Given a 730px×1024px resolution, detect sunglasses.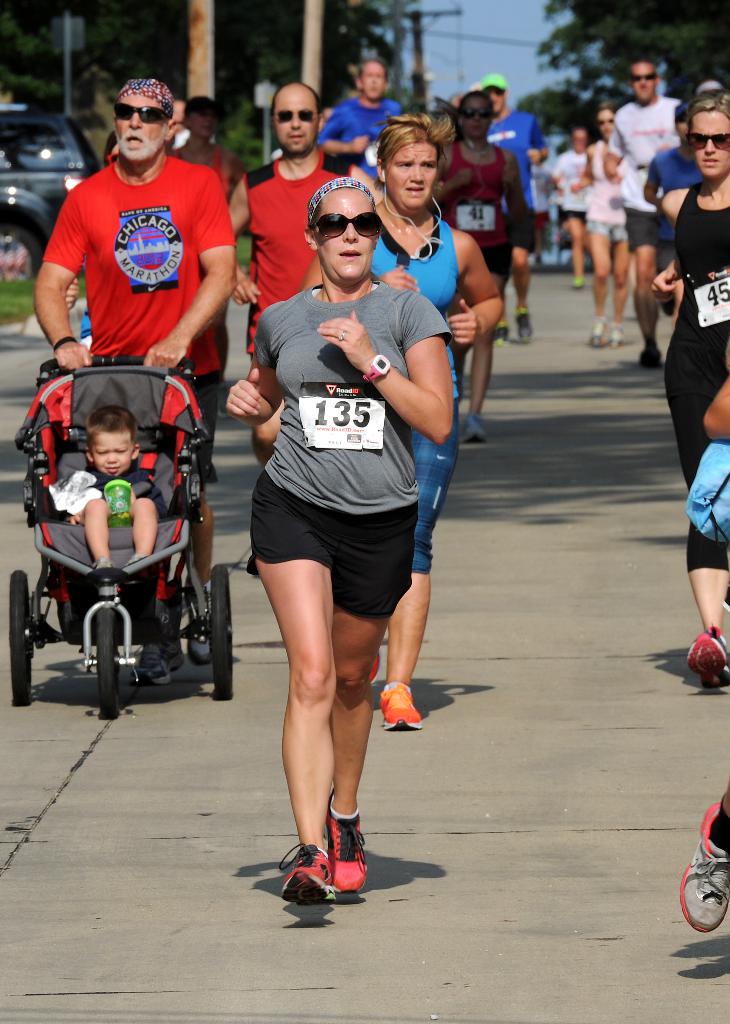
select_region(312, 211, 380, 236).
